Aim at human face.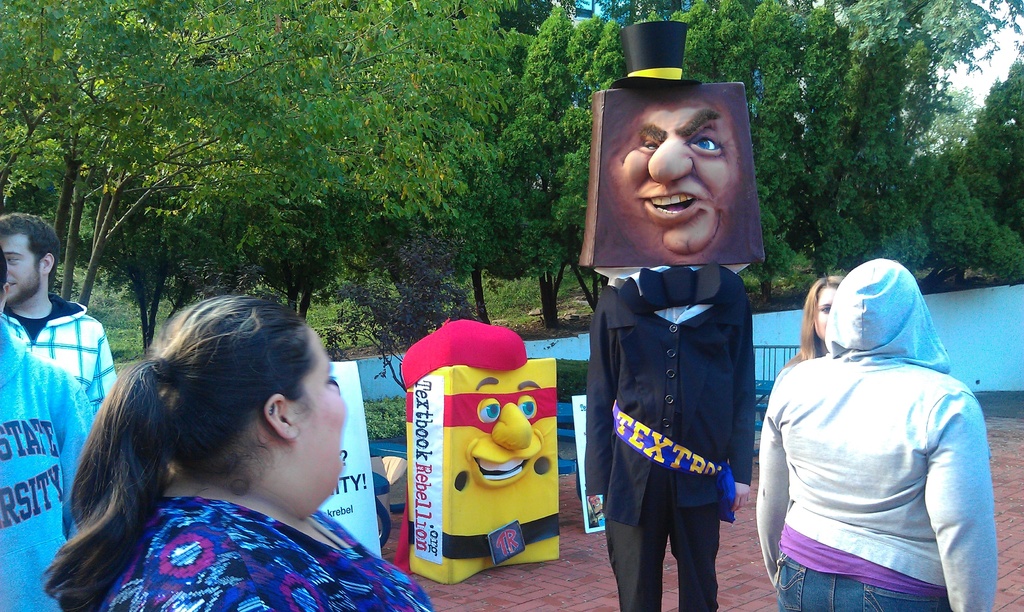
Aimed at bbox(627, 101, 745, 261).
